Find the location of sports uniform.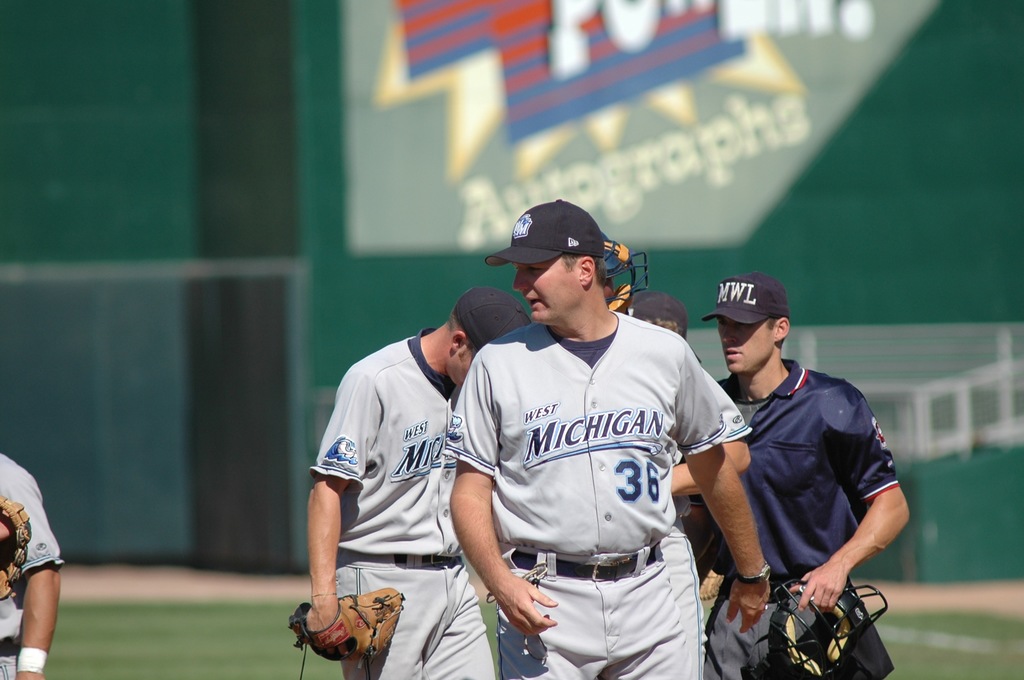
Location: 304, 322, 508, 679.
